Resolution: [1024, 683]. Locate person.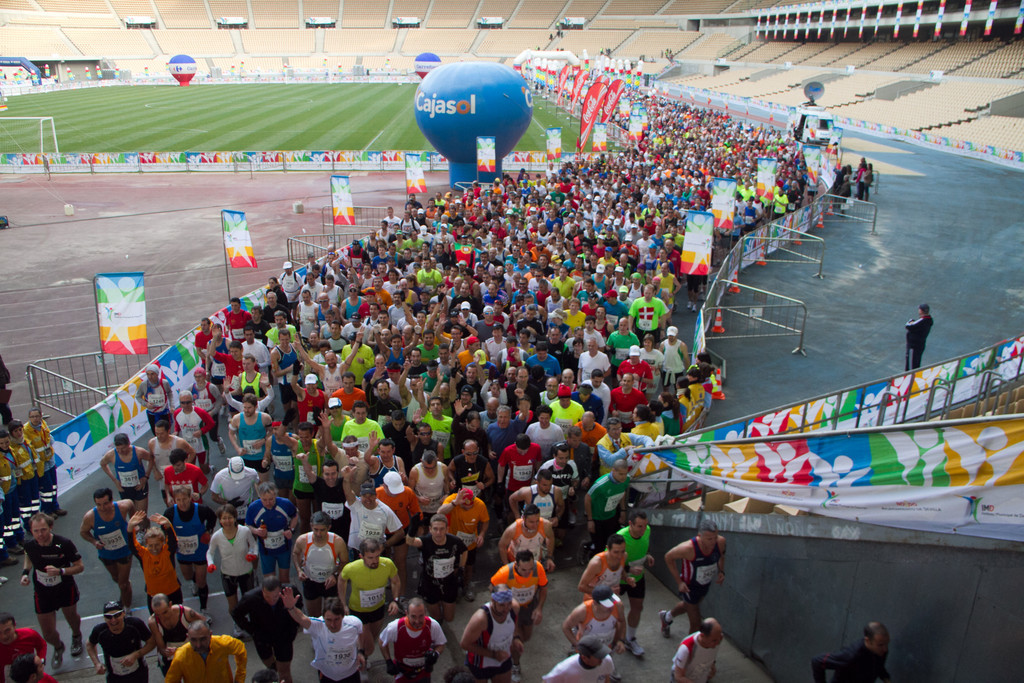
206 501 255 634.
